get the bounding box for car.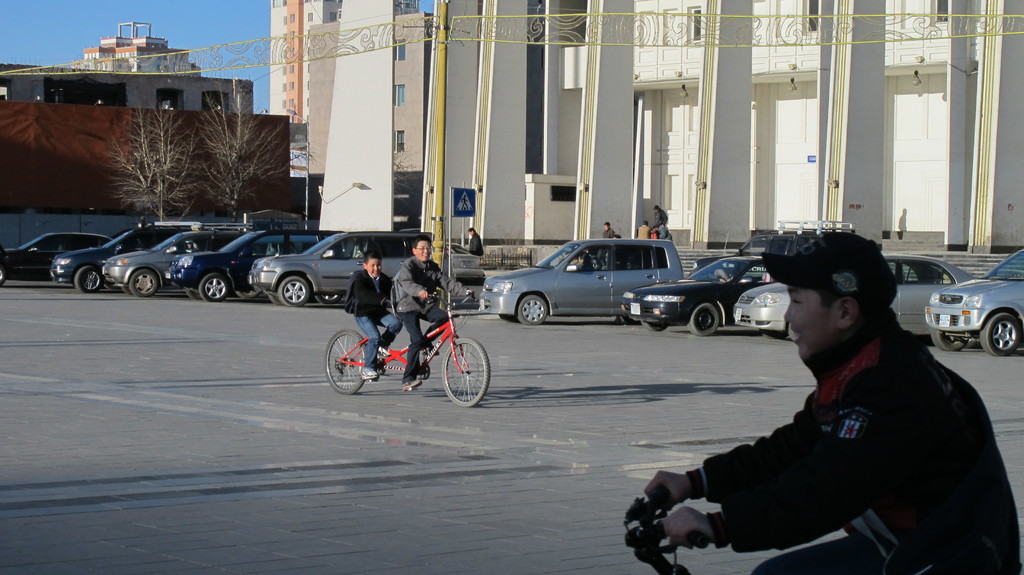
[left=446, top=242, right=483, bottom=282].
